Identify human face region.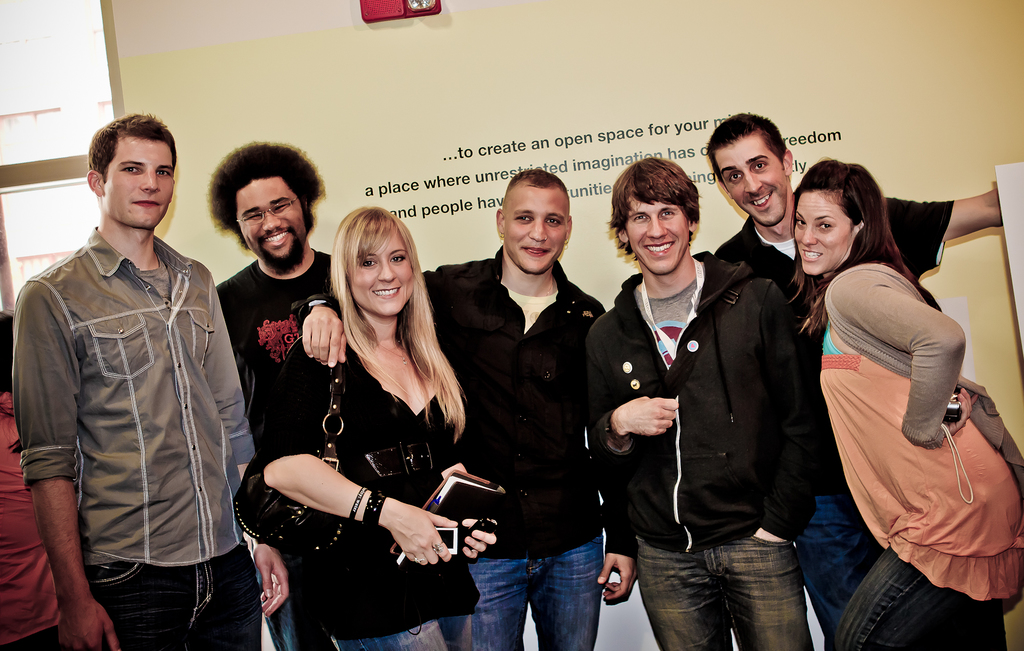
Region: detection(792, 196, 851, 277).
